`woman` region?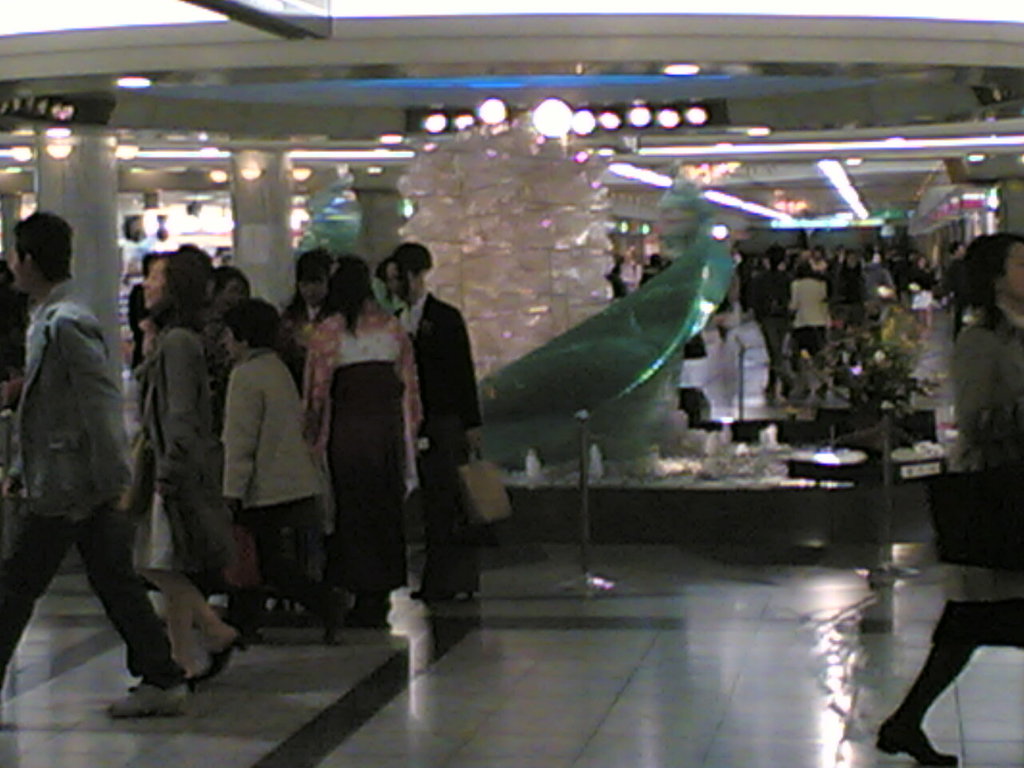
(x1=302, y1=242, x2=414, y2=628)
